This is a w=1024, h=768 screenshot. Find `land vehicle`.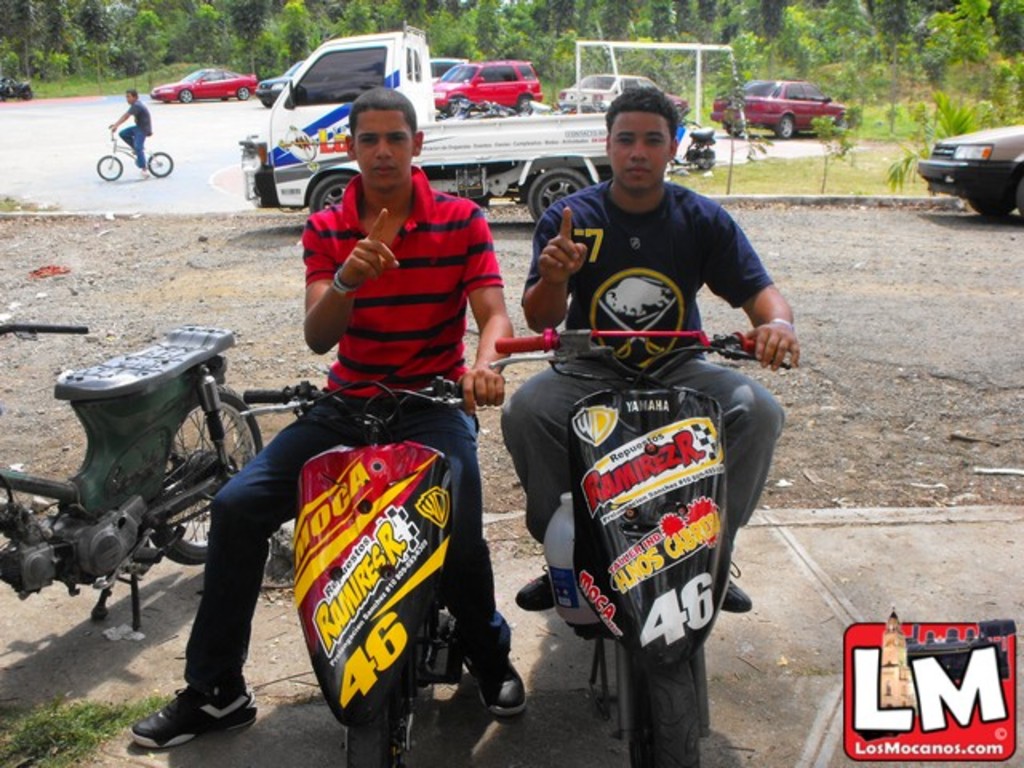
Bounding box: [2, 78, 37, 96].
